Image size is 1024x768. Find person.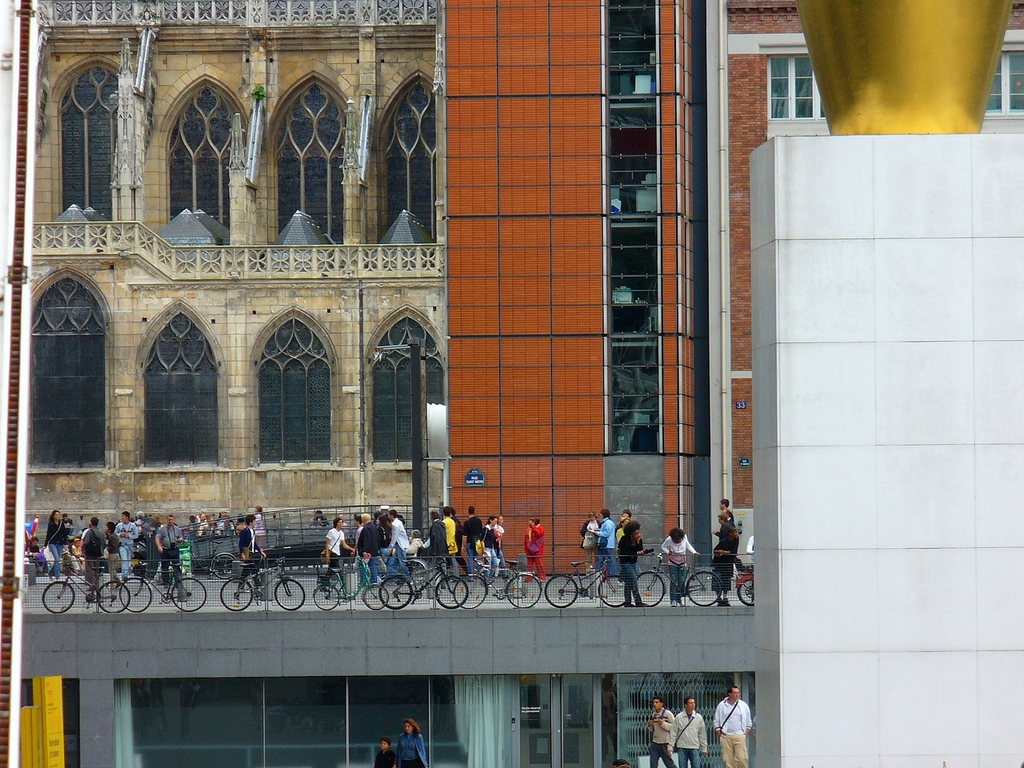
[left=306, top=512, right=328, bottom=538].
